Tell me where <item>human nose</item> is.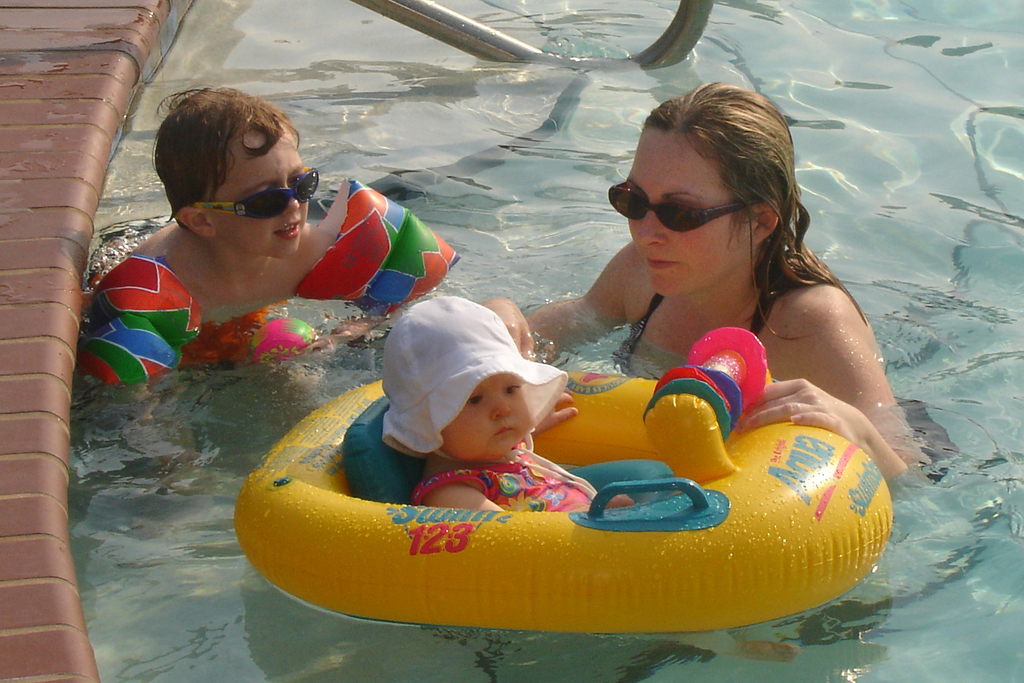
<item>human nose</item> is at locate(640, 209, 664, 247).
